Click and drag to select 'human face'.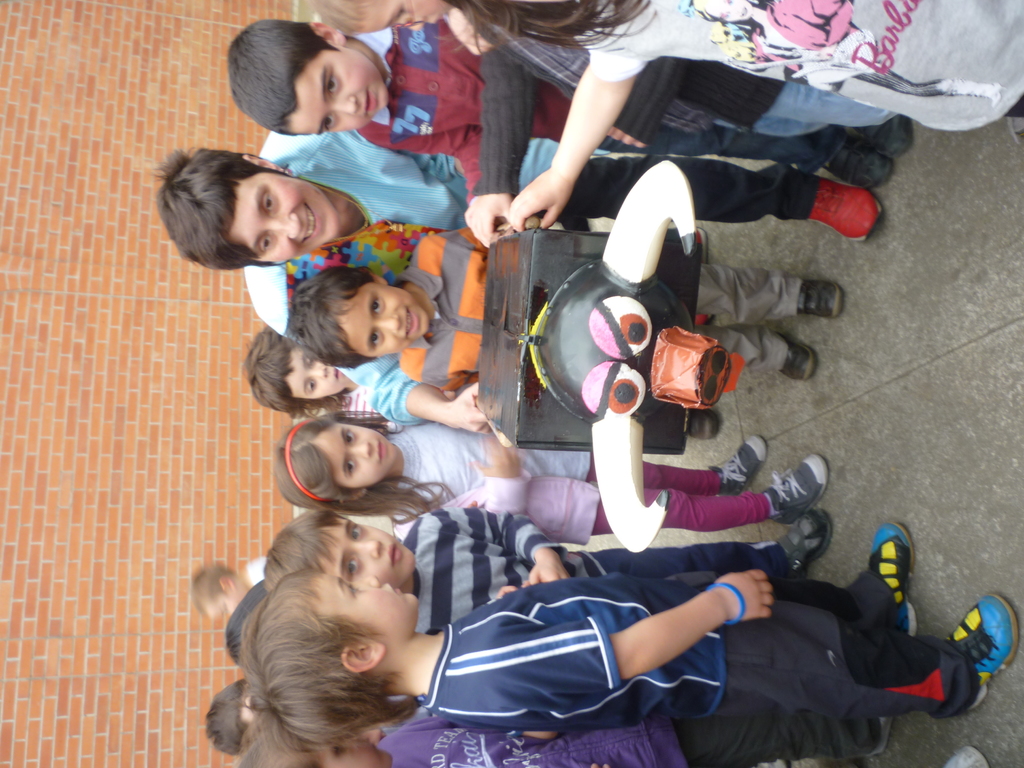
Selection: [left=319, top=515, right=417, bottom=588].
